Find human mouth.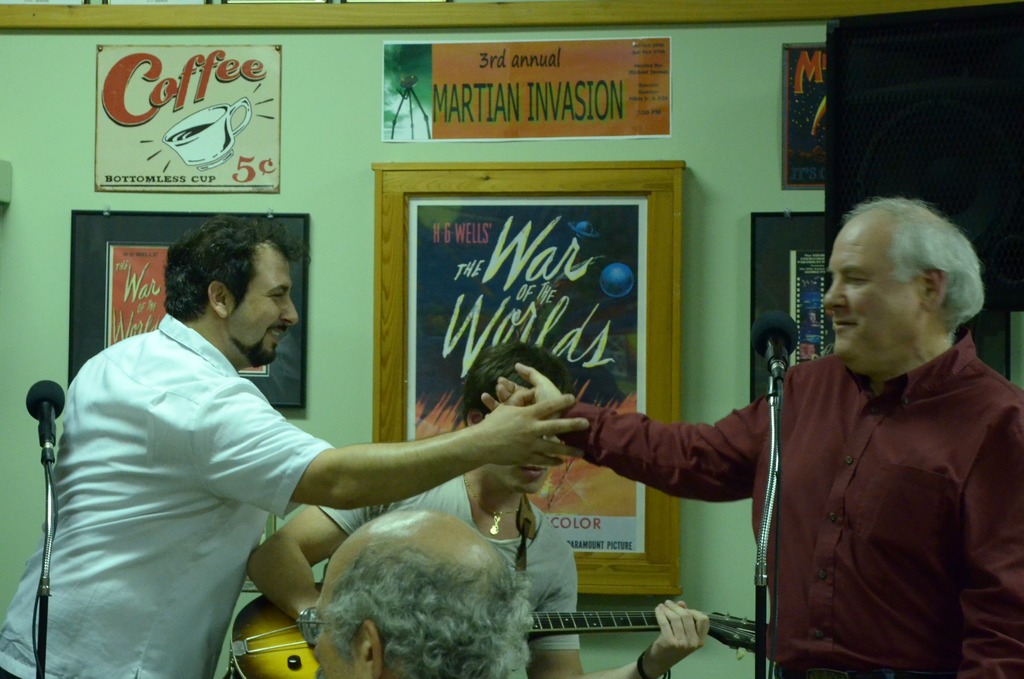
<box>269,327,280,342</box>.
